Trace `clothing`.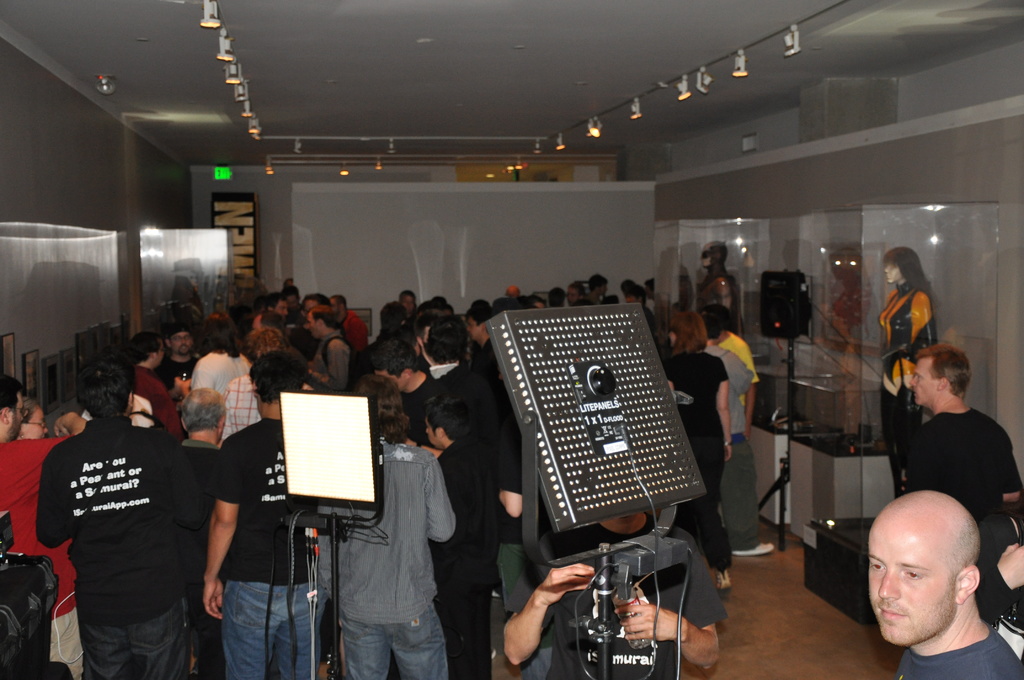
Traced to 136, 362, 178, 435.
